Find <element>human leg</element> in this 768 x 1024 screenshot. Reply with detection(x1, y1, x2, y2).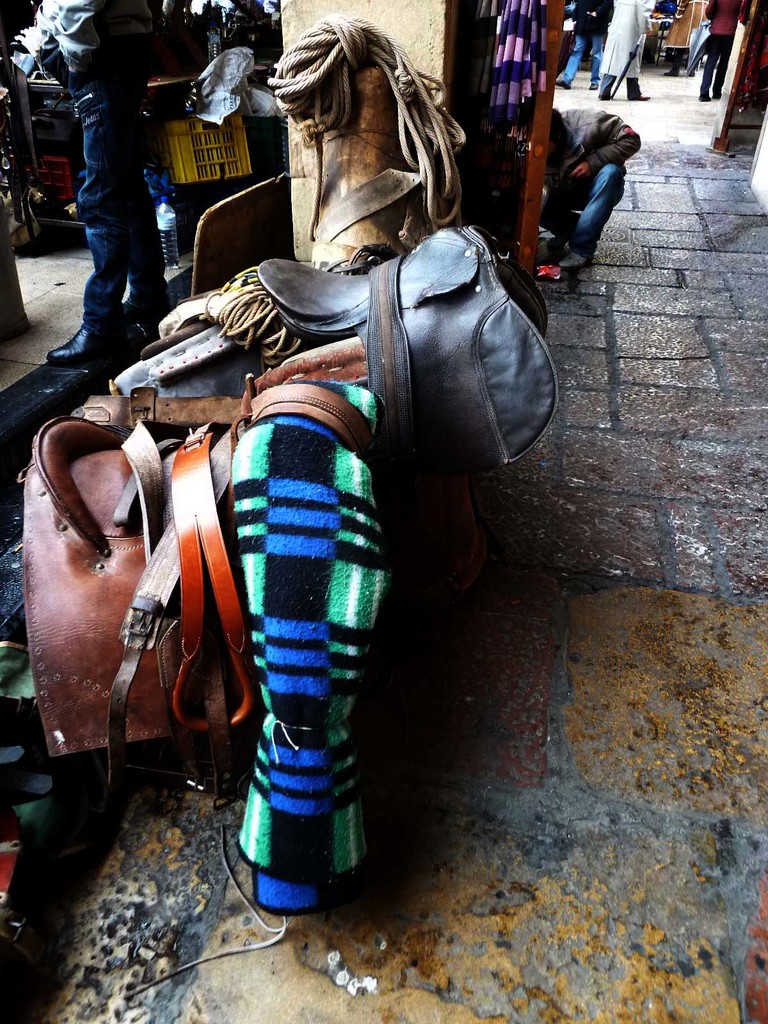
detection(120, 115, 171, 340).
